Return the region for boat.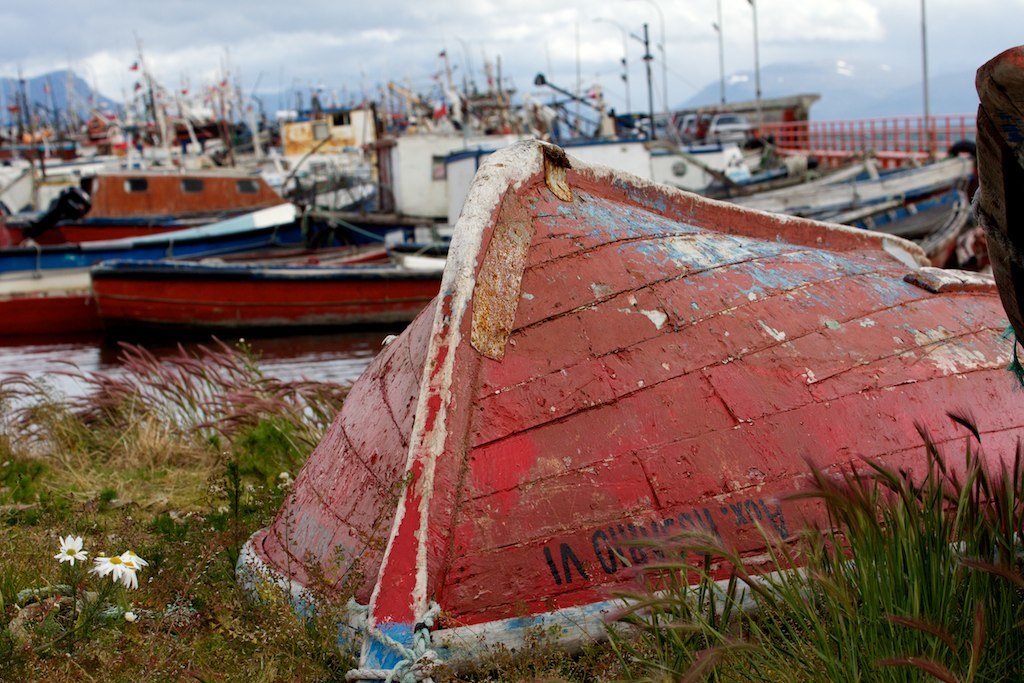
l=0, t=177, r=383, b=340.
